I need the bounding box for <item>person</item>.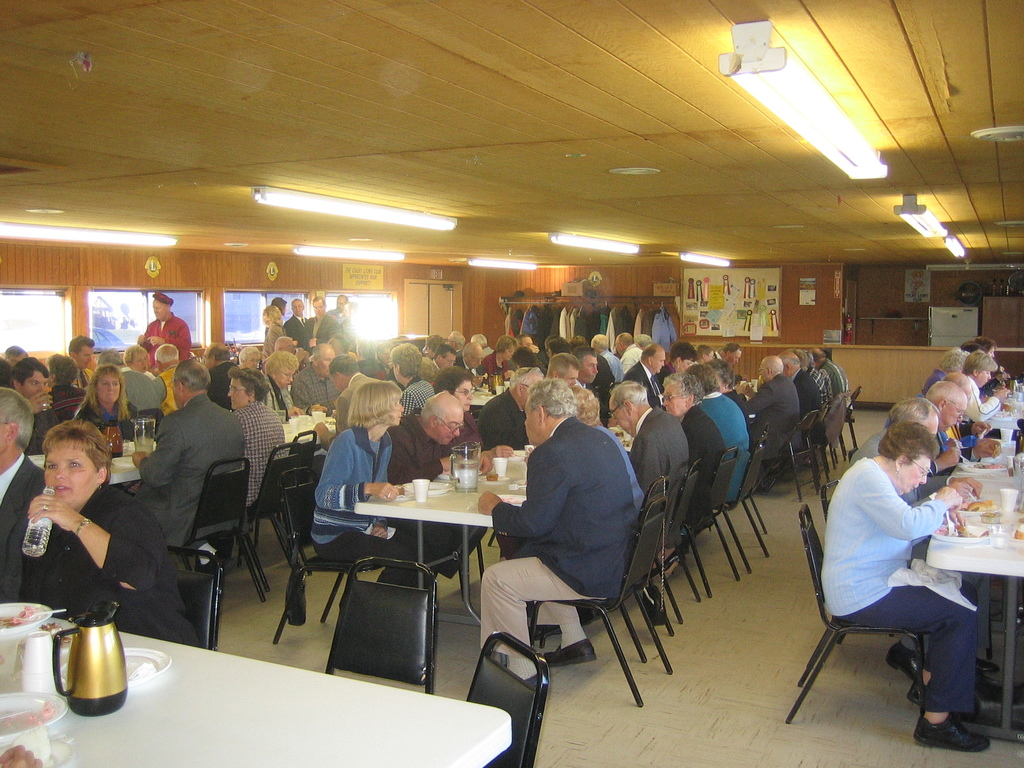
Here it is: pyautogui.locateOnScreen(93, 353, 126, 366).
